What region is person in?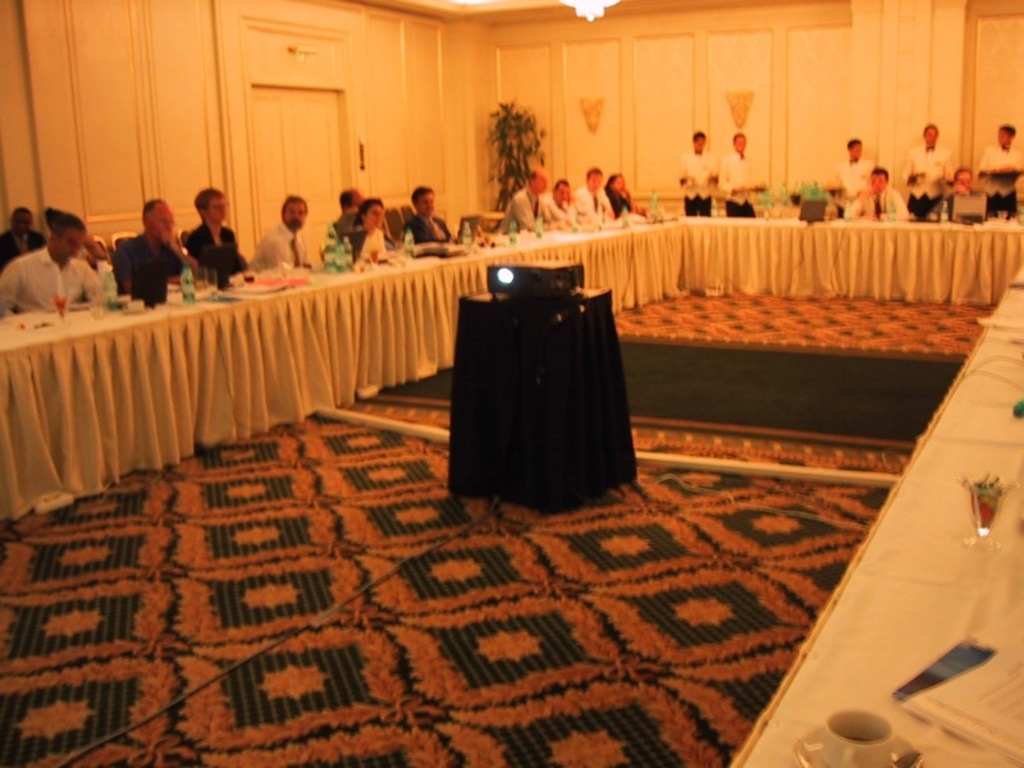
pyautogui.locateOnScreen(334, 188, 365, 239).
